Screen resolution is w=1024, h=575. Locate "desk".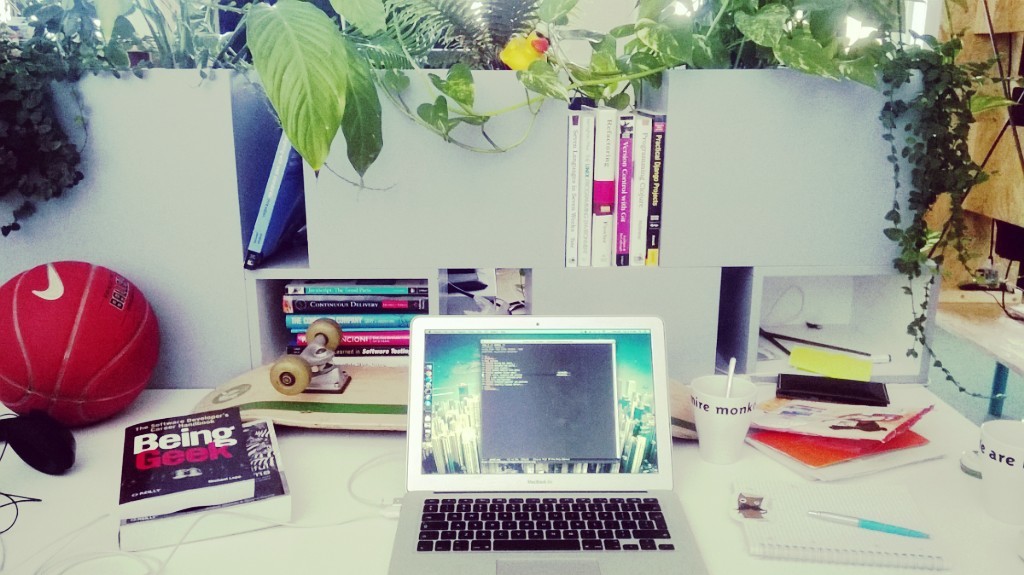
locate(70, 129, 1016, 510).
